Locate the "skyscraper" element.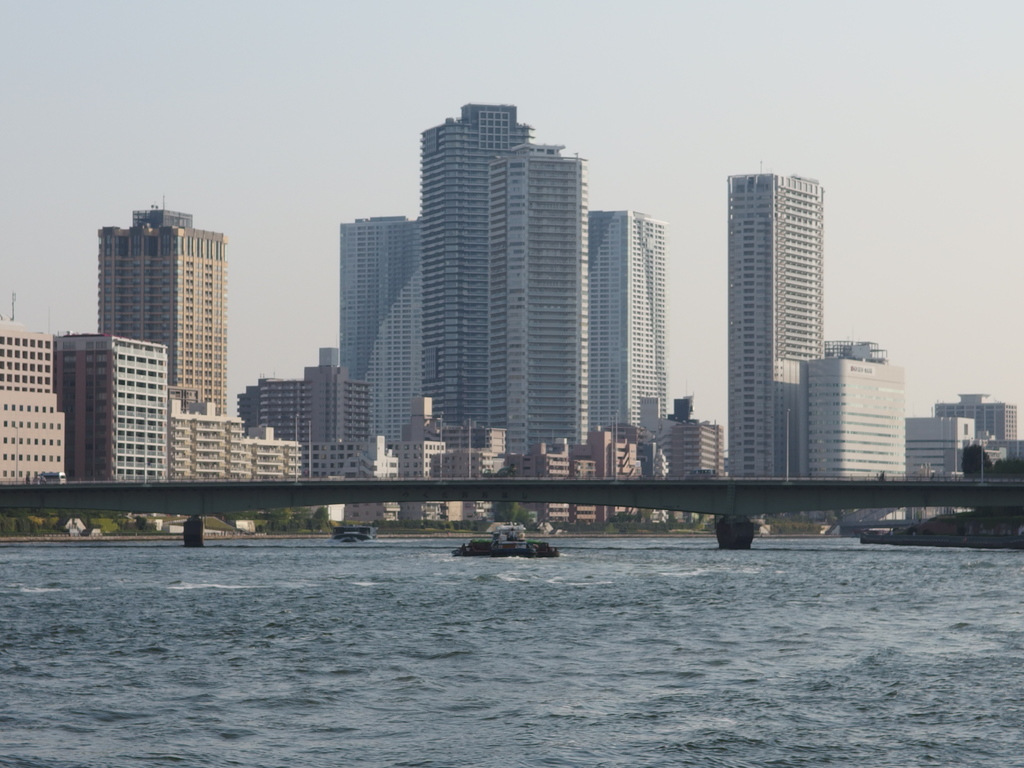
Element bbox: 95/192/227/415.
